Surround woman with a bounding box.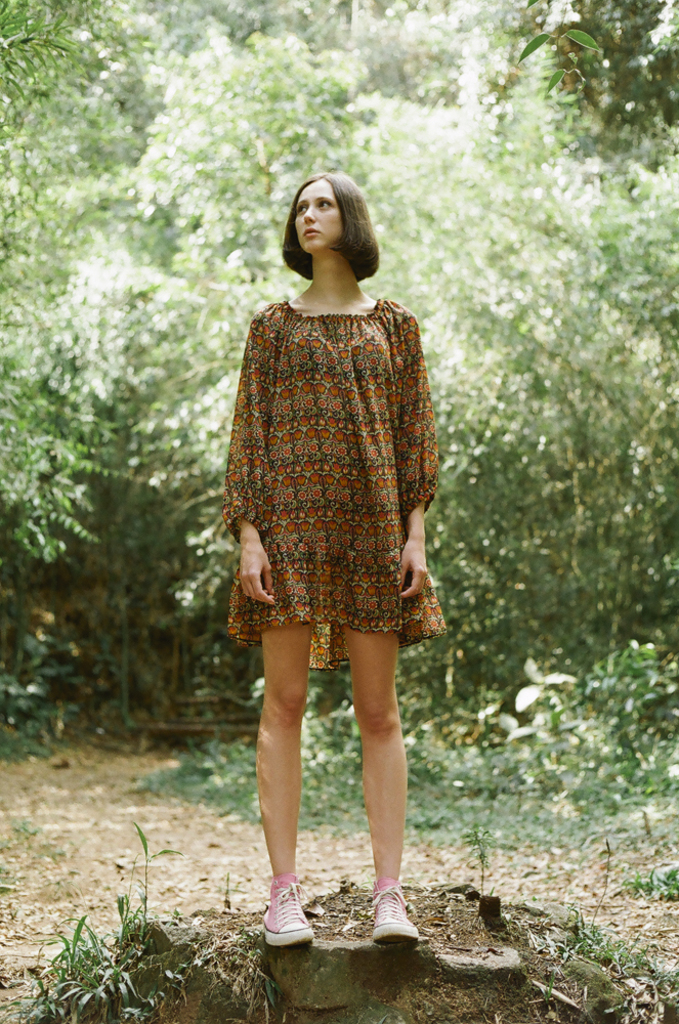
bbox(231, 180, 439, 946).
